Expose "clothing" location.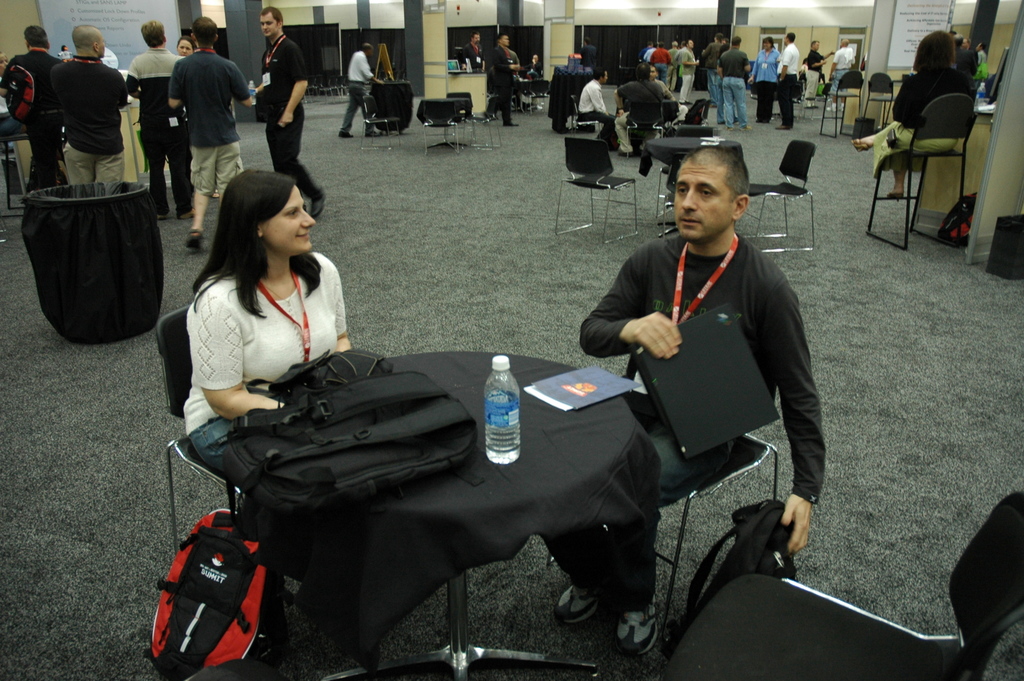
Exposed at l=179, t=257, r=356, b=486.
